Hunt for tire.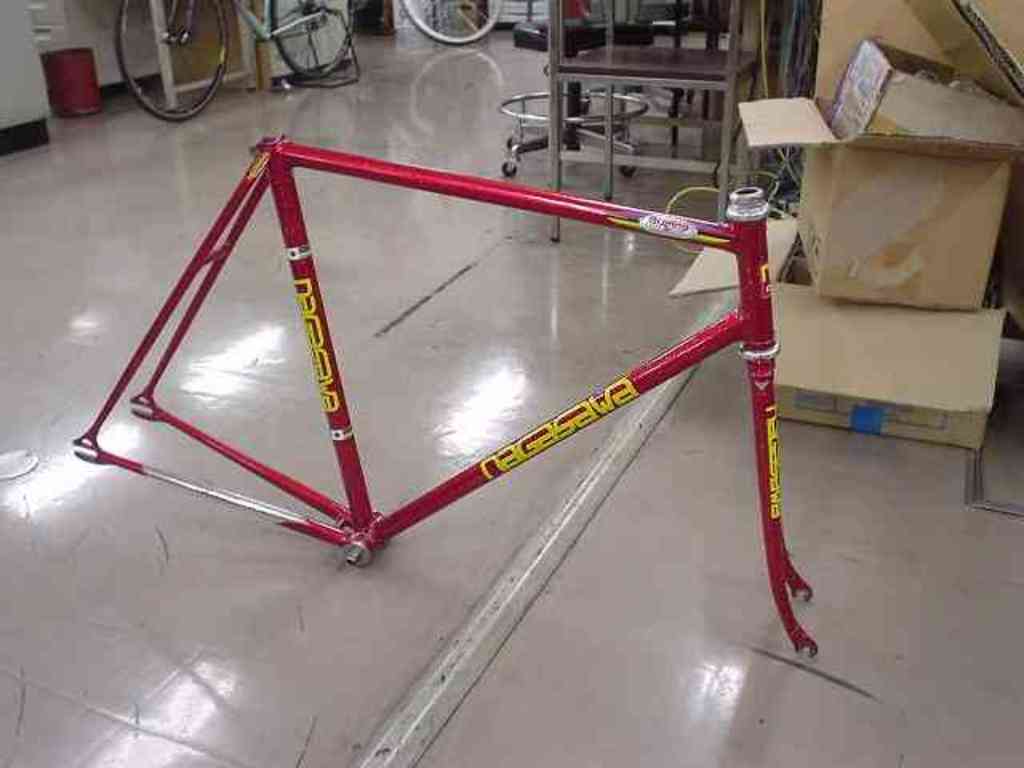
Hunted down at {"left": 115, "top": 3, "right": 224, "bottom": 114}.
